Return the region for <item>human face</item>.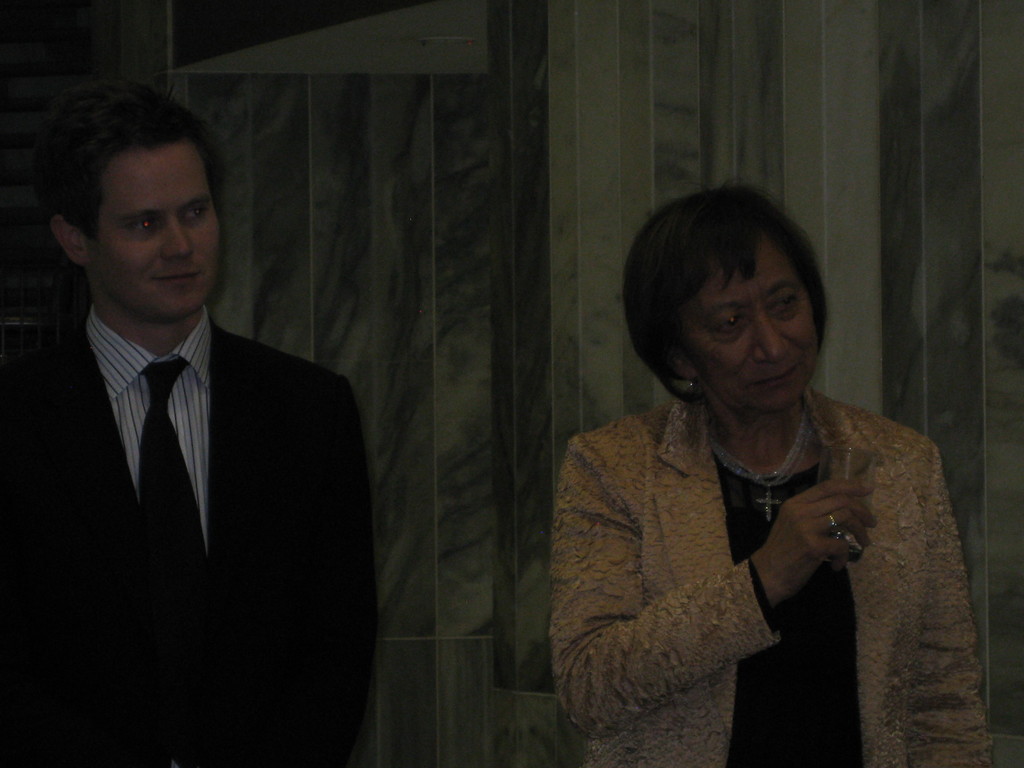
[88, 150, 217, 314].
